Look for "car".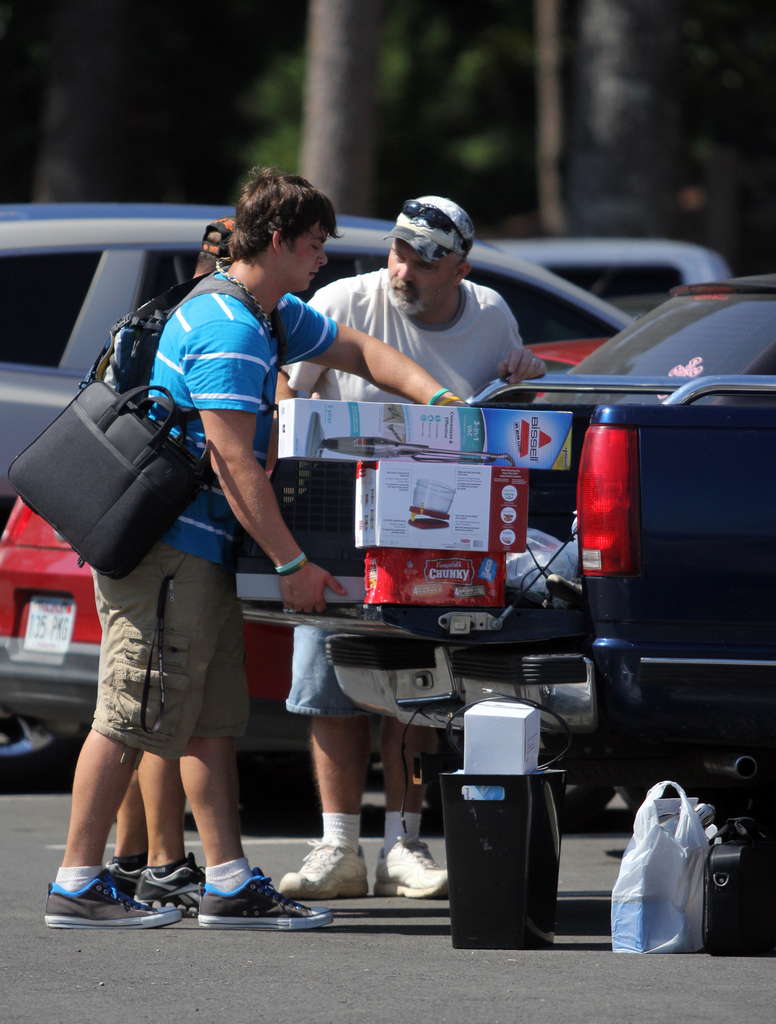
Found: region(0, 326, 622, 826).
